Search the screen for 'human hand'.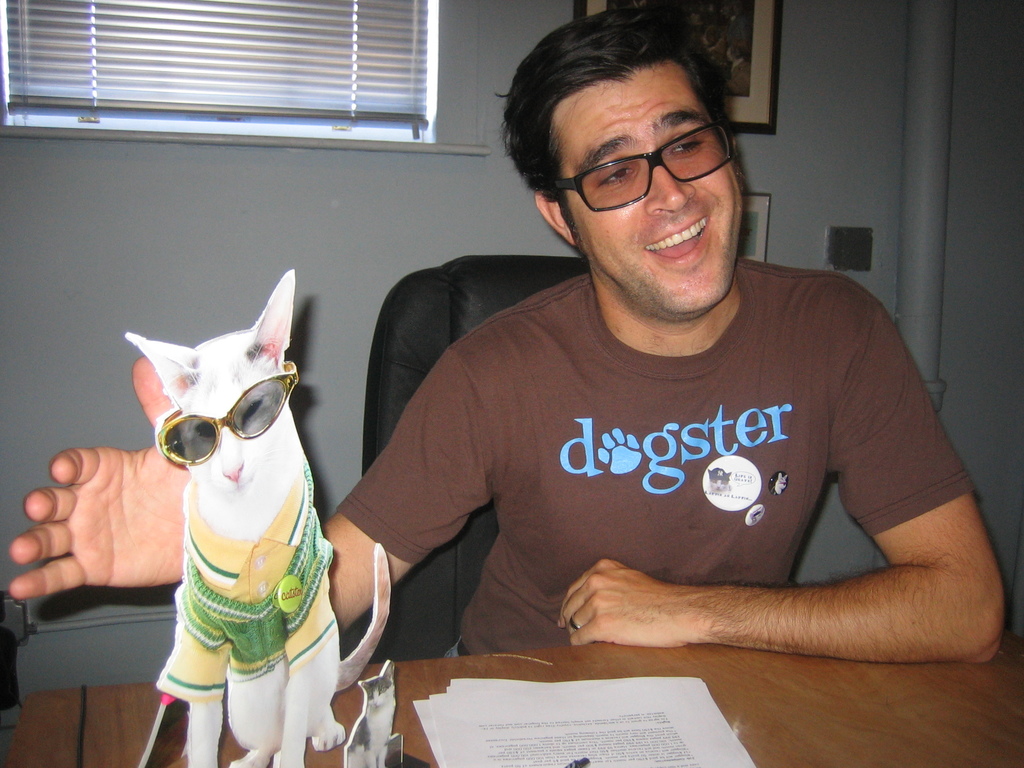
Found at <bbox>555, 559, 694, 648</bbox>.
